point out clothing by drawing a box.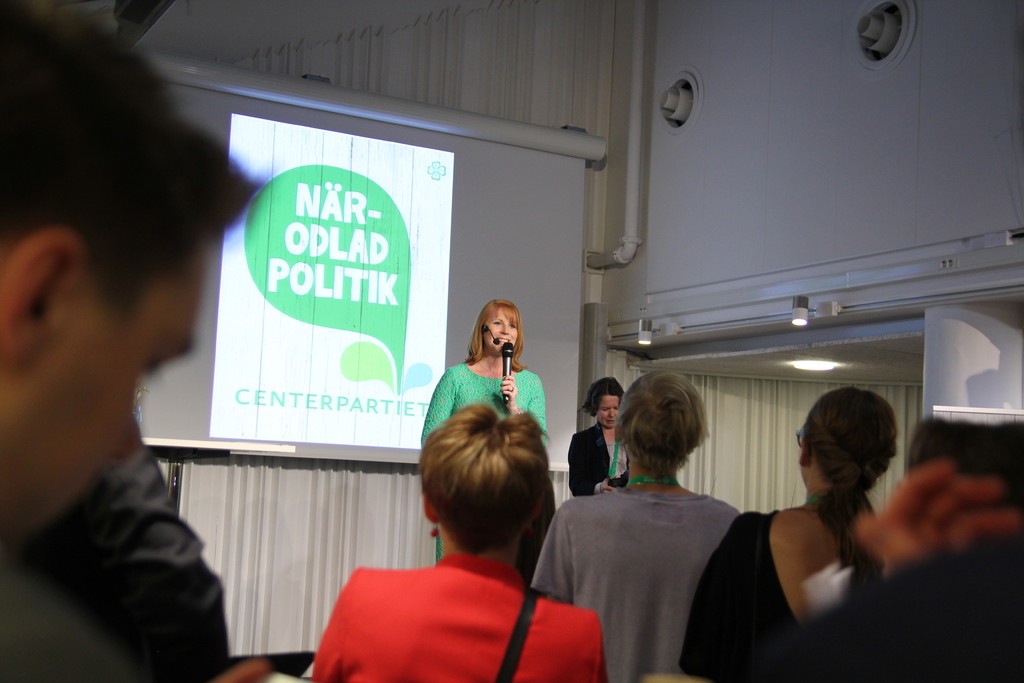
411, 366, 567, 551.
